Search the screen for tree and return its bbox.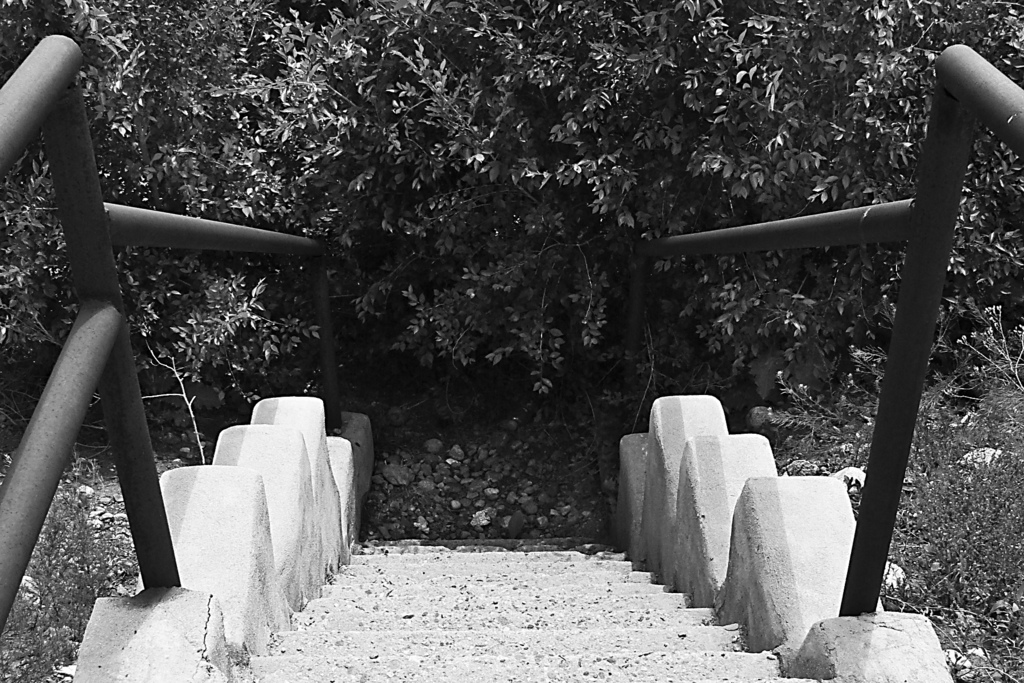
Found: l=0, t=0, r=1023, b=395.
